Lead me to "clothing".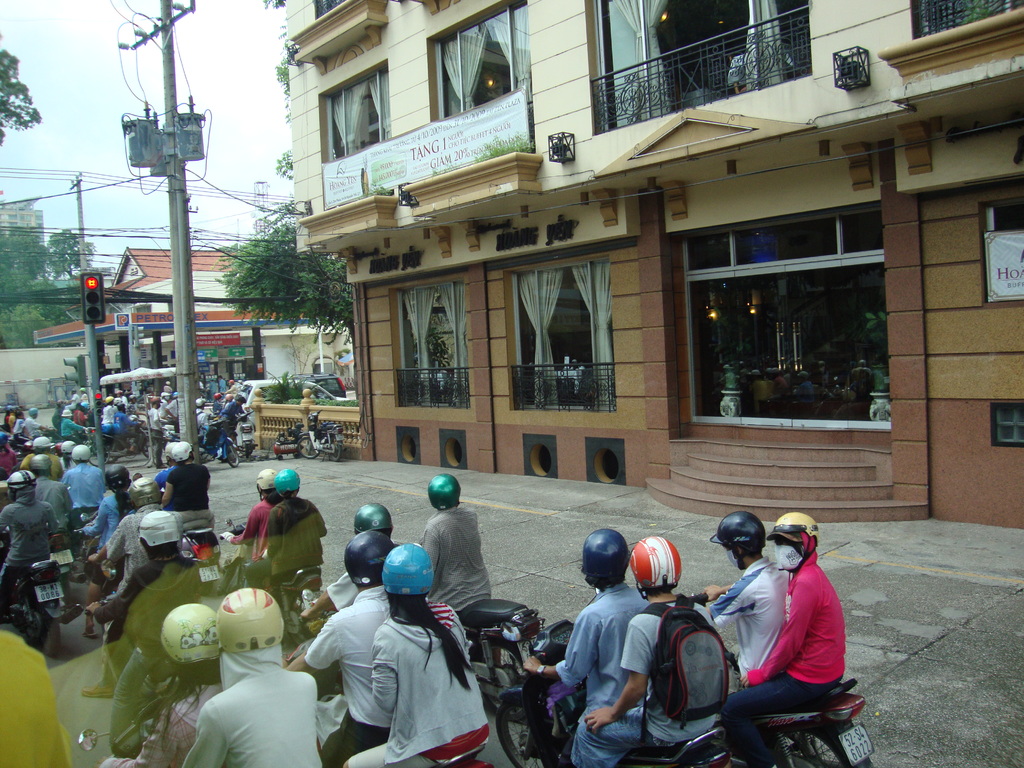
Lead to rect(330, 577, 355, 607).
